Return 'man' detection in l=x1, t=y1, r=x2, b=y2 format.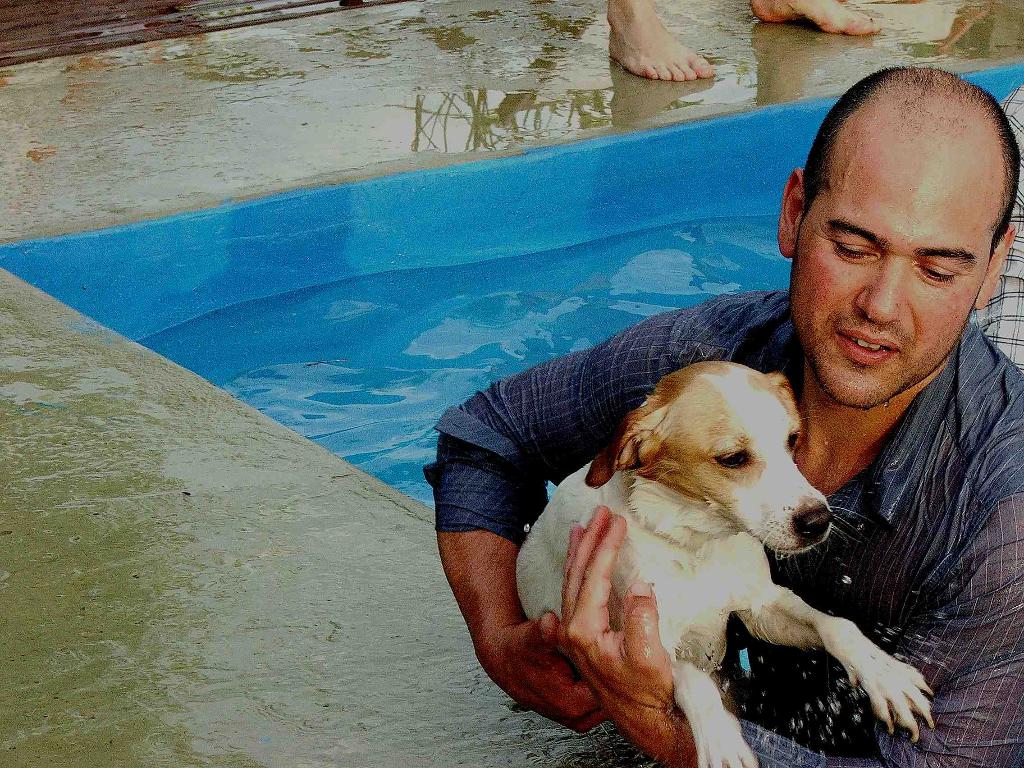
l=424, t=61, r=1023, b=767.
